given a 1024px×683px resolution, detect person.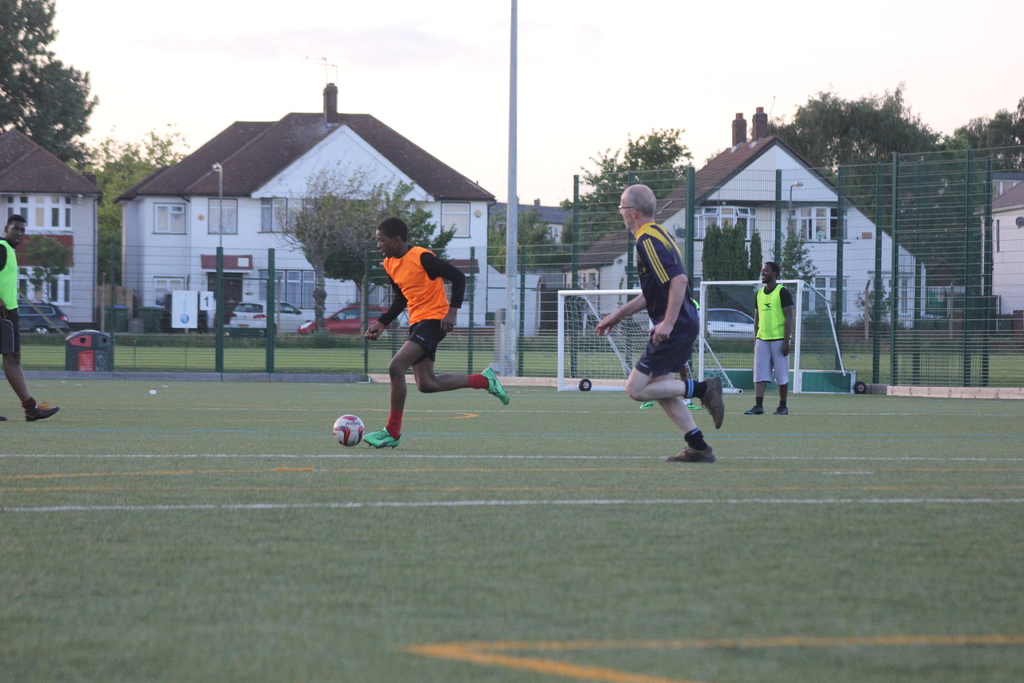
left=748, top=259, right=791, bottom=411.
